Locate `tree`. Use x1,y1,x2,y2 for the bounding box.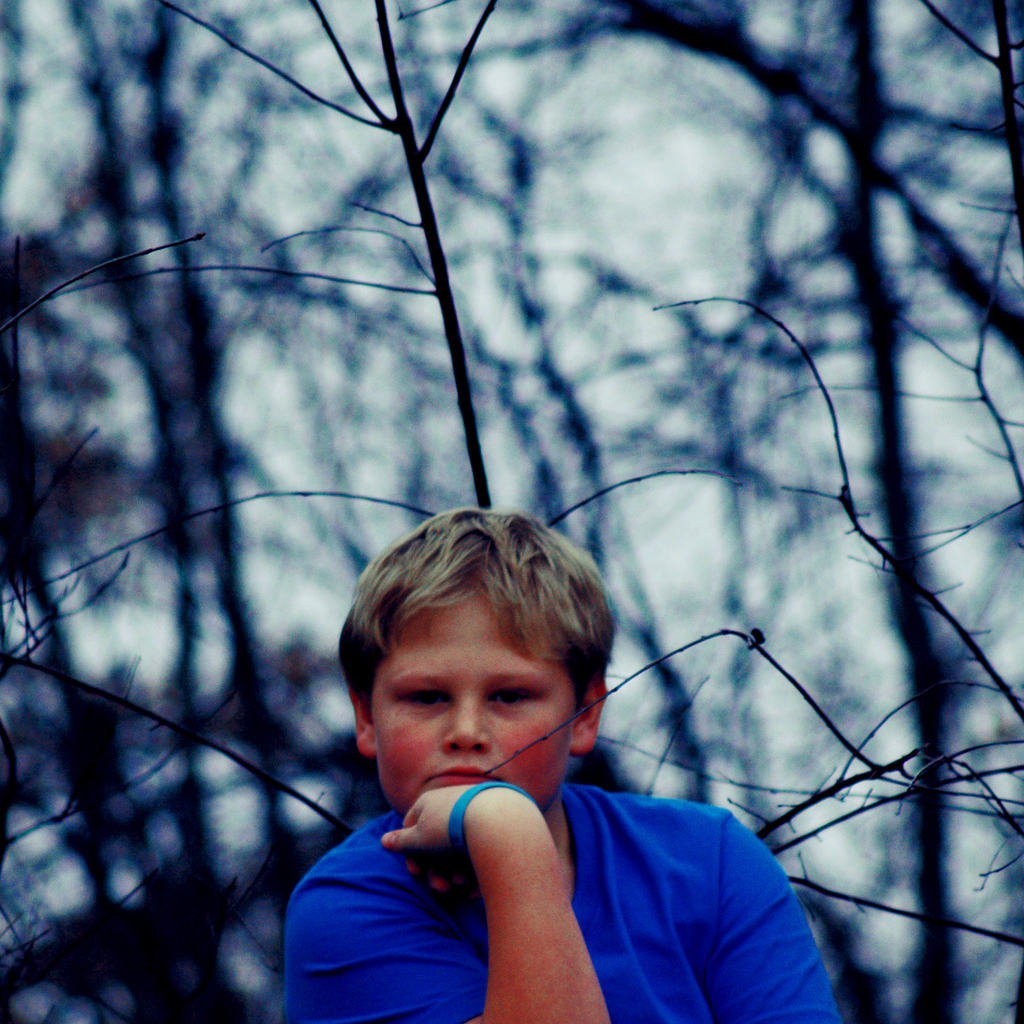
0,0,1023,1014.
